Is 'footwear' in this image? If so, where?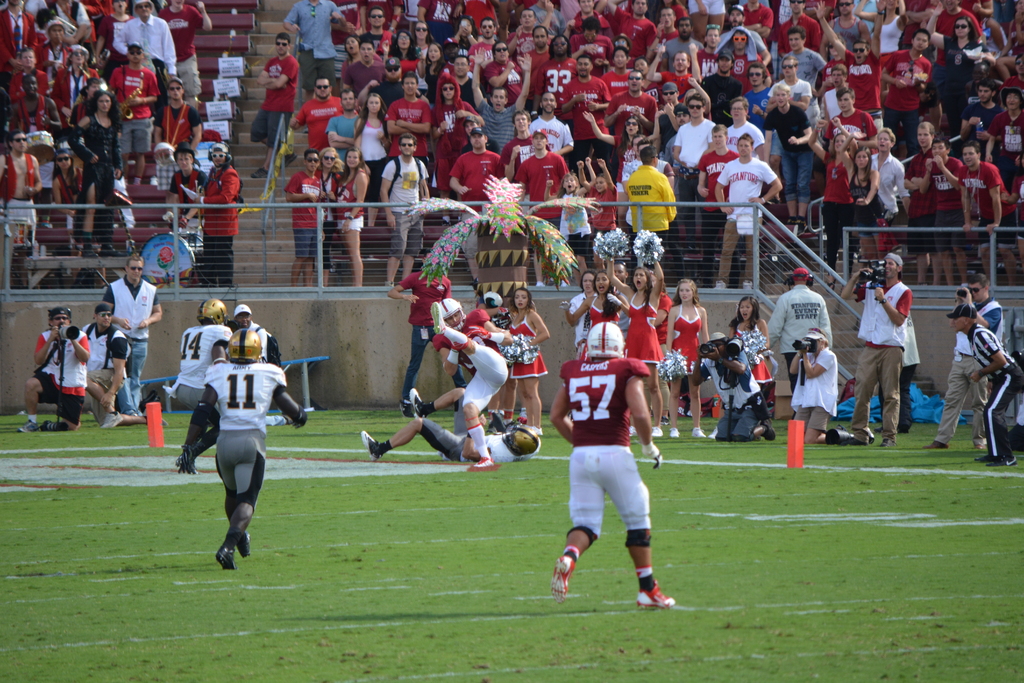
Yes, at l=473, t=457, r=499, b=470.
